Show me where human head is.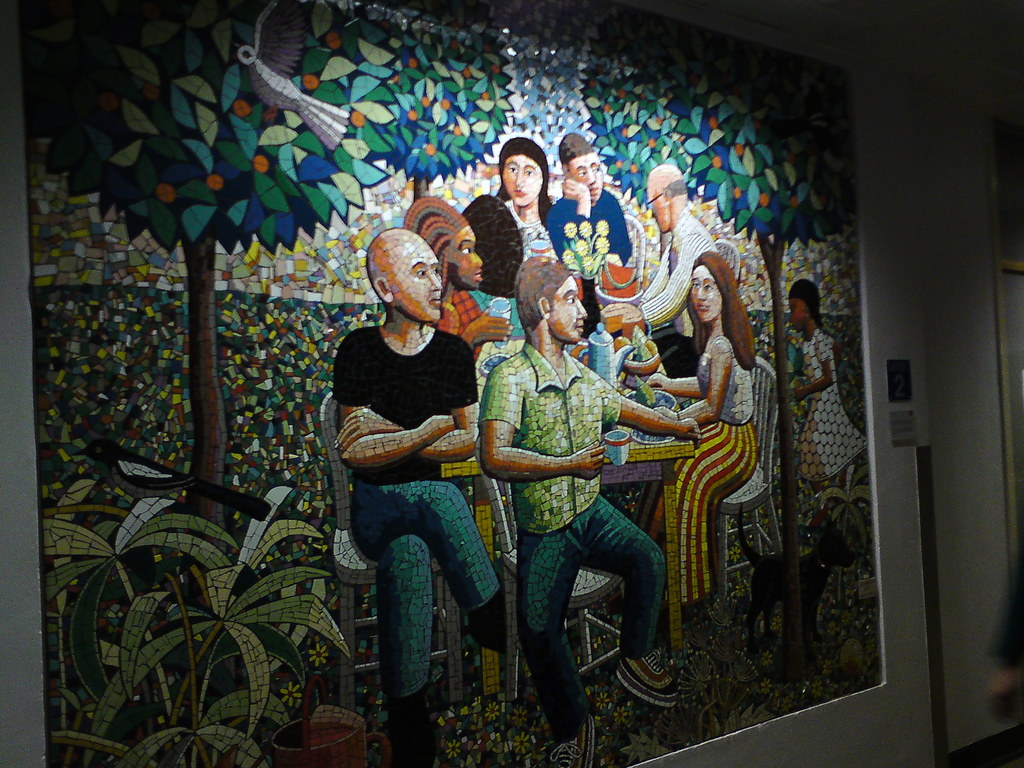
human head is at bbox=(647, 164, 689, 233).
